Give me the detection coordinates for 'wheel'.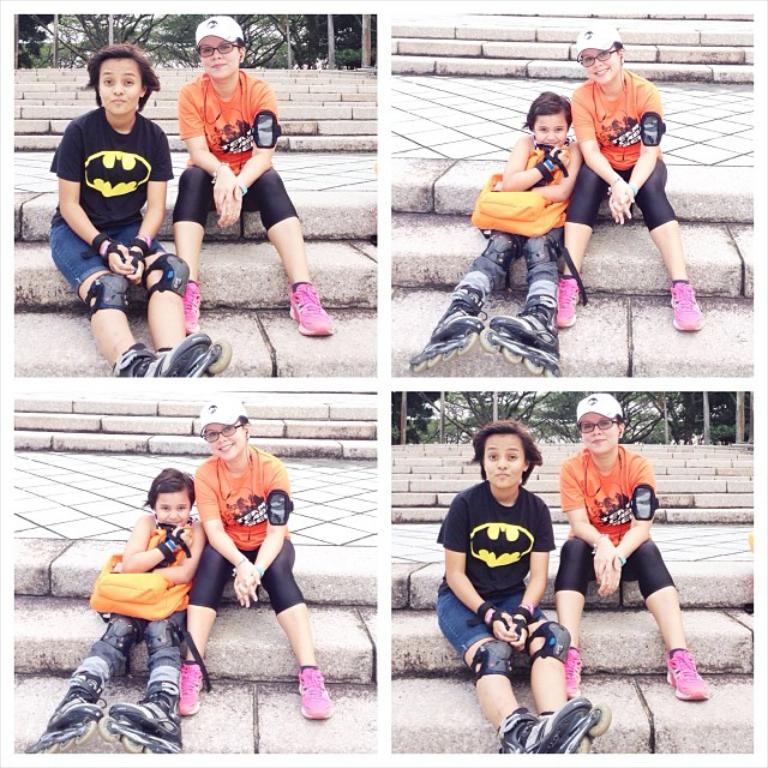
<region>457, 330, 474, 358</region>.
